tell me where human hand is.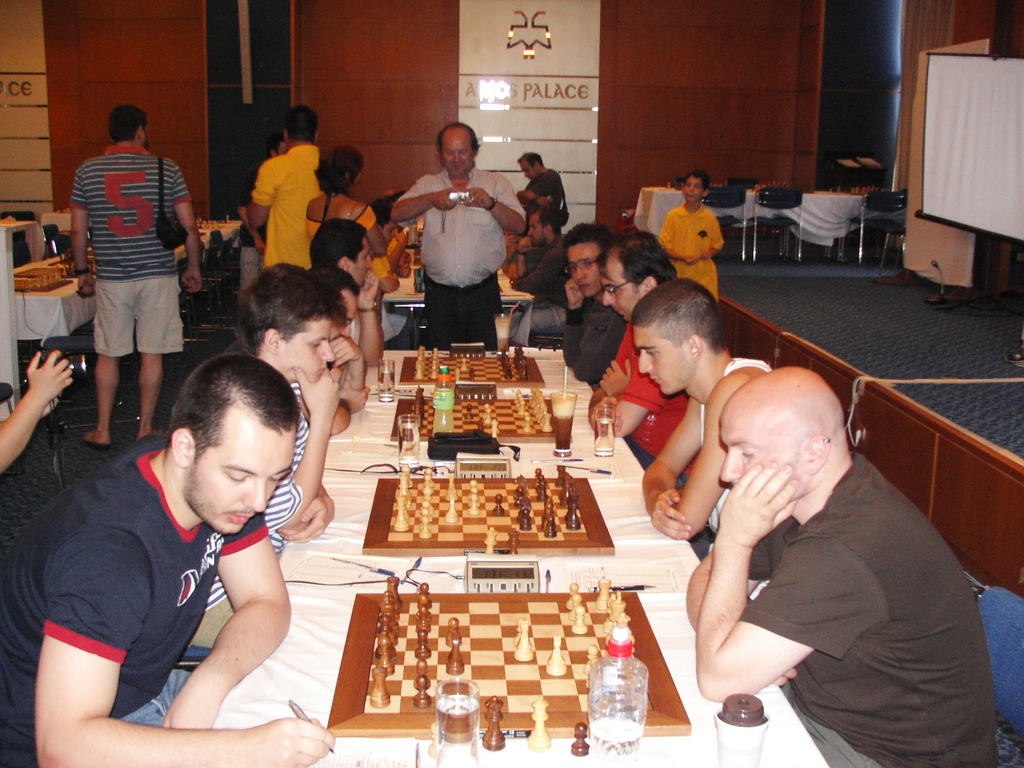
human hand is at bbox=(292, 364, 339, 420).
